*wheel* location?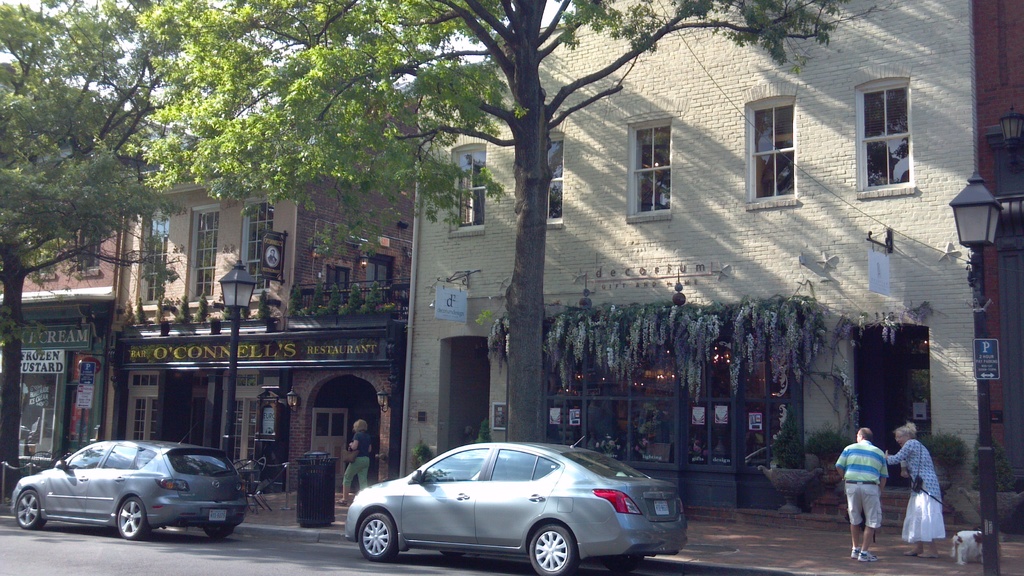
region(601, 554, 643, 573)
